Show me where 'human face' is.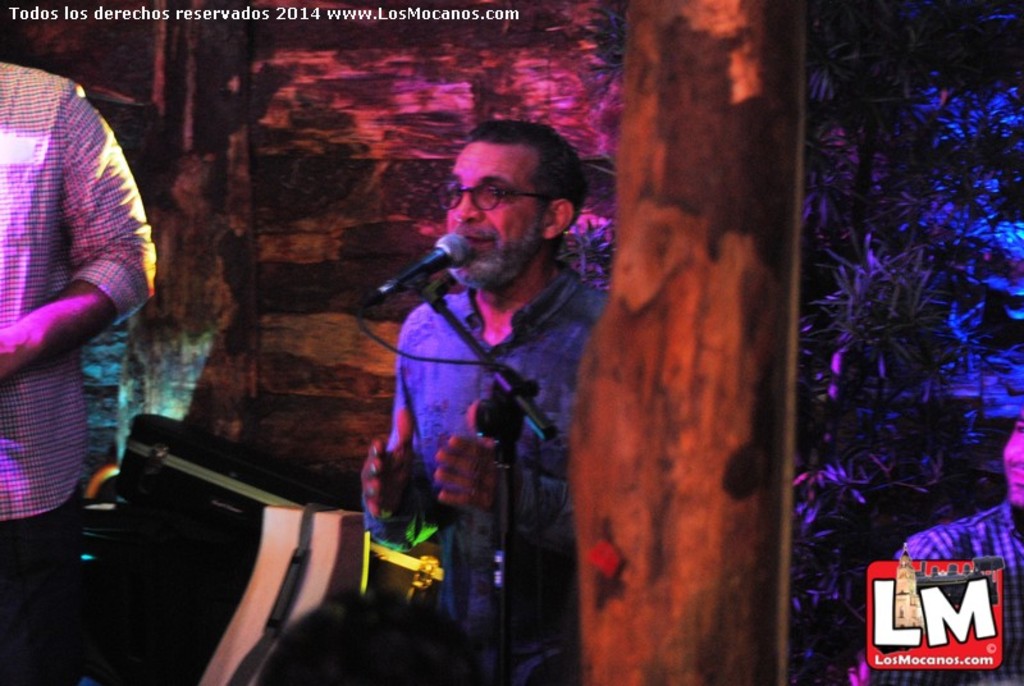
'human face' is at 430, 142, 543, 289.
